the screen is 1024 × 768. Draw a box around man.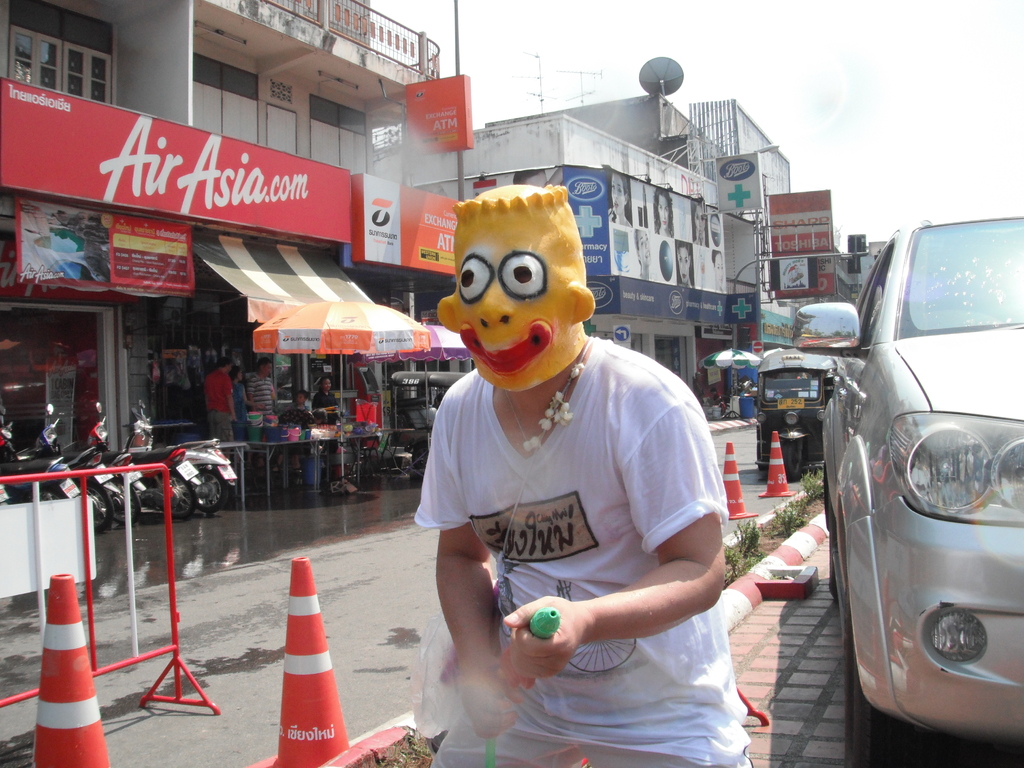
250:357:275:410.
